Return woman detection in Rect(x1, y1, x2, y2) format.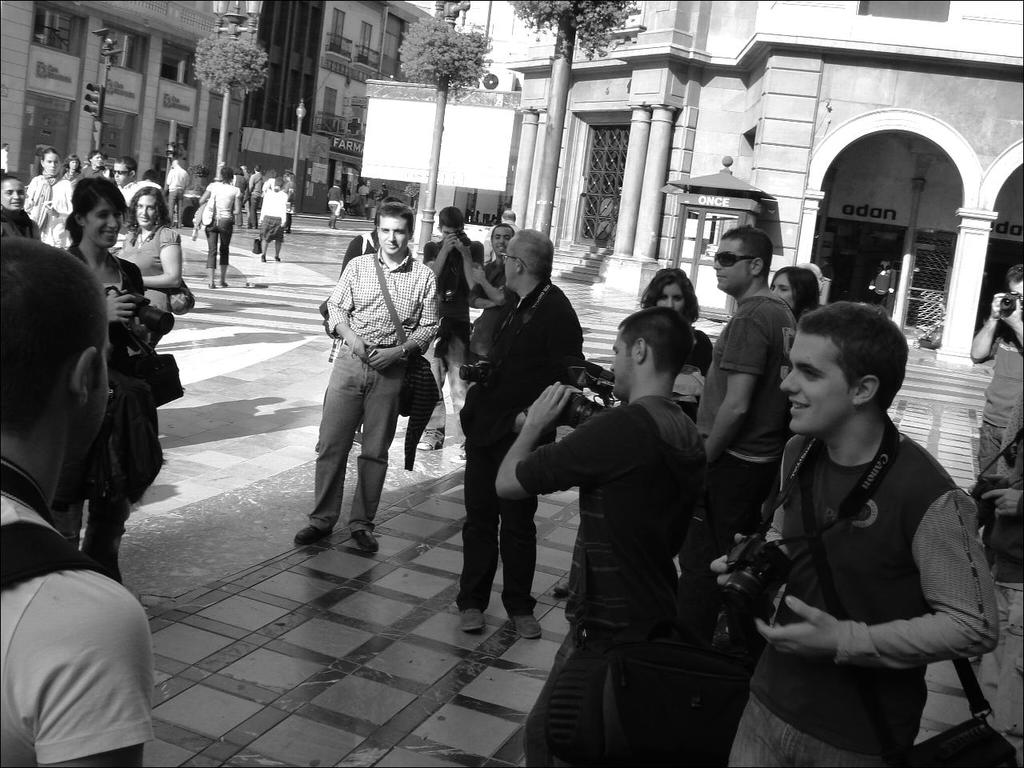
Rect(257, 175, 289, 261).
